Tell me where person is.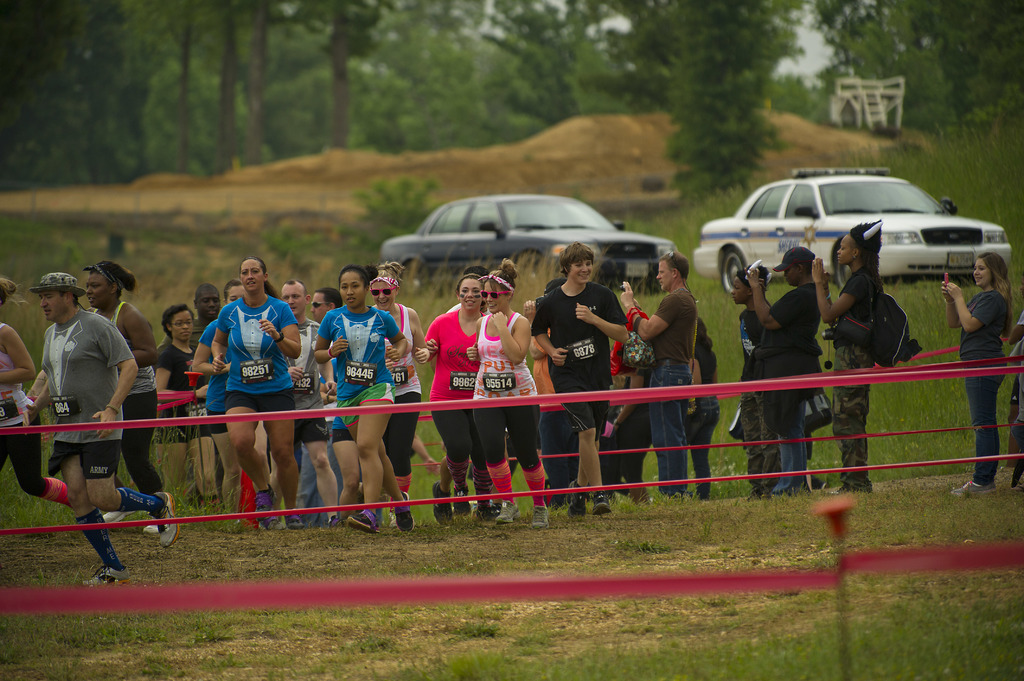
person is at (left=369, top=259, right=426, bottom=531).
